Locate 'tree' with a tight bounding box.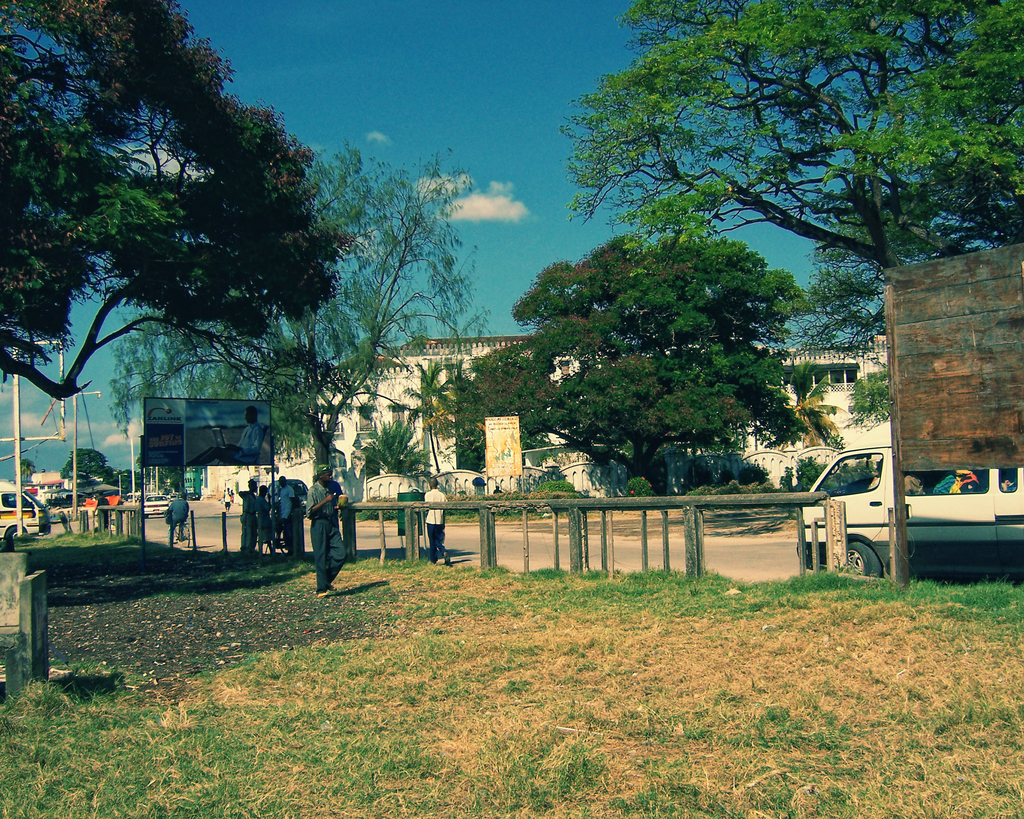
[108,152,477,498].
